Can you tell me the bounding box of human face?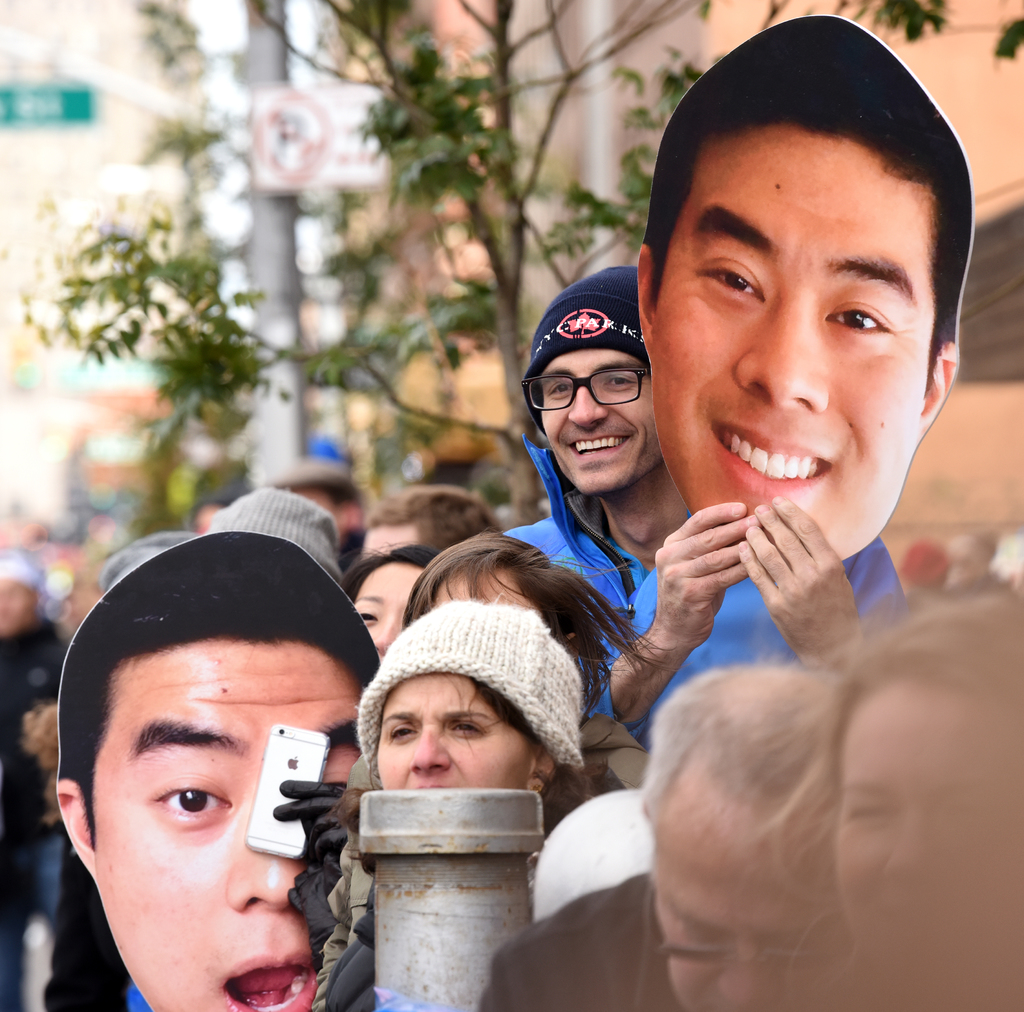
[x1=648, y1=116, x2=923, y2=557].
